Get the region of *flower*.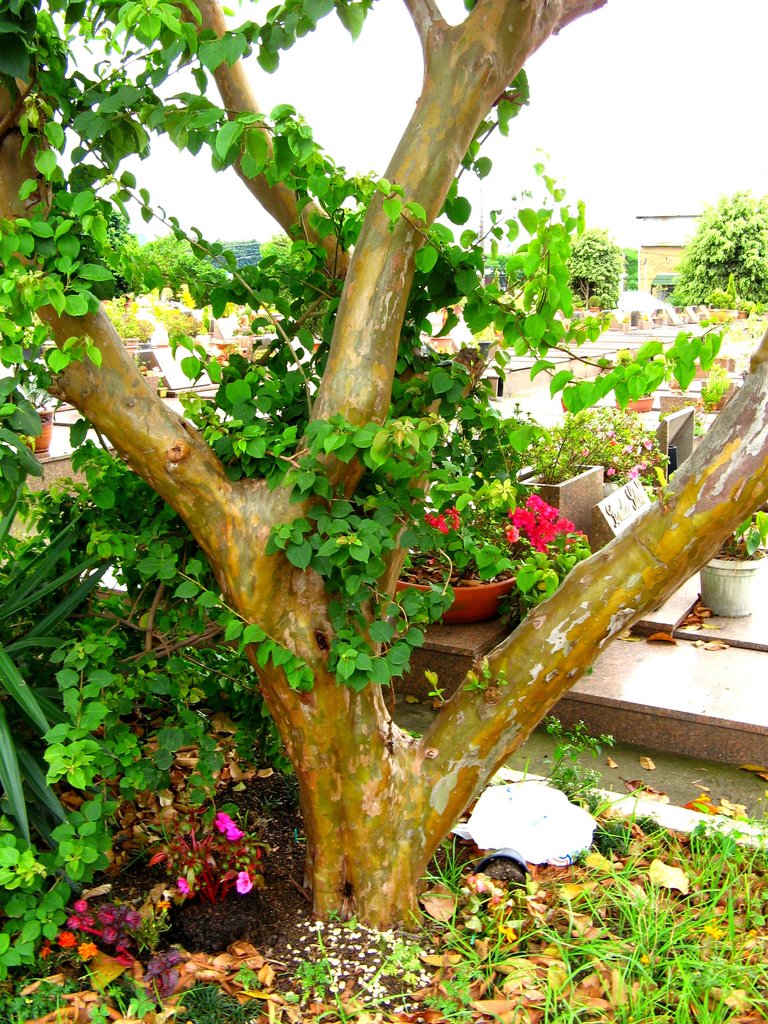
BBox(39, 935, 60, 959).
